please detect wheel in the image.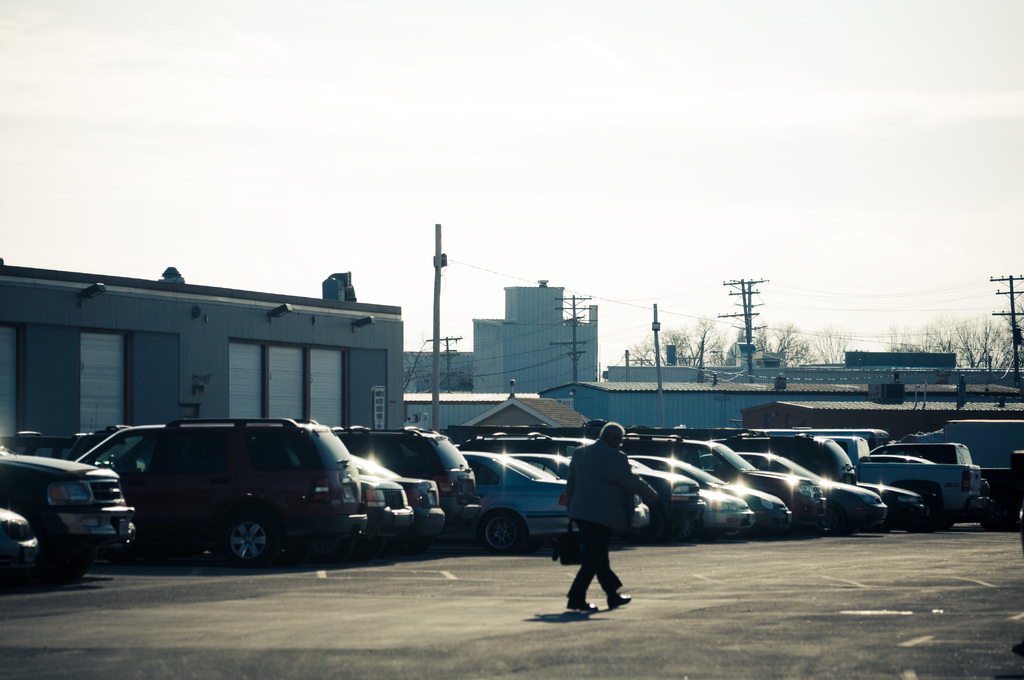
detection(680, 519, 698, 539).
